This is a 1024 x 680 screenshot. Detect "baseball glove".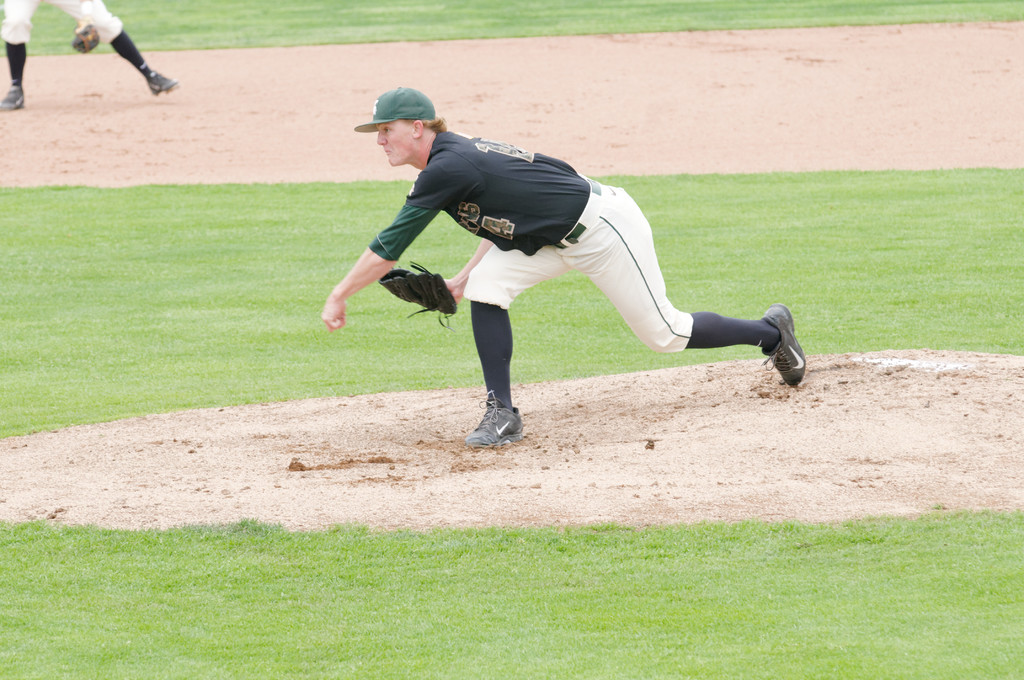
[left=380, top=259, right=458, bottom=328].
